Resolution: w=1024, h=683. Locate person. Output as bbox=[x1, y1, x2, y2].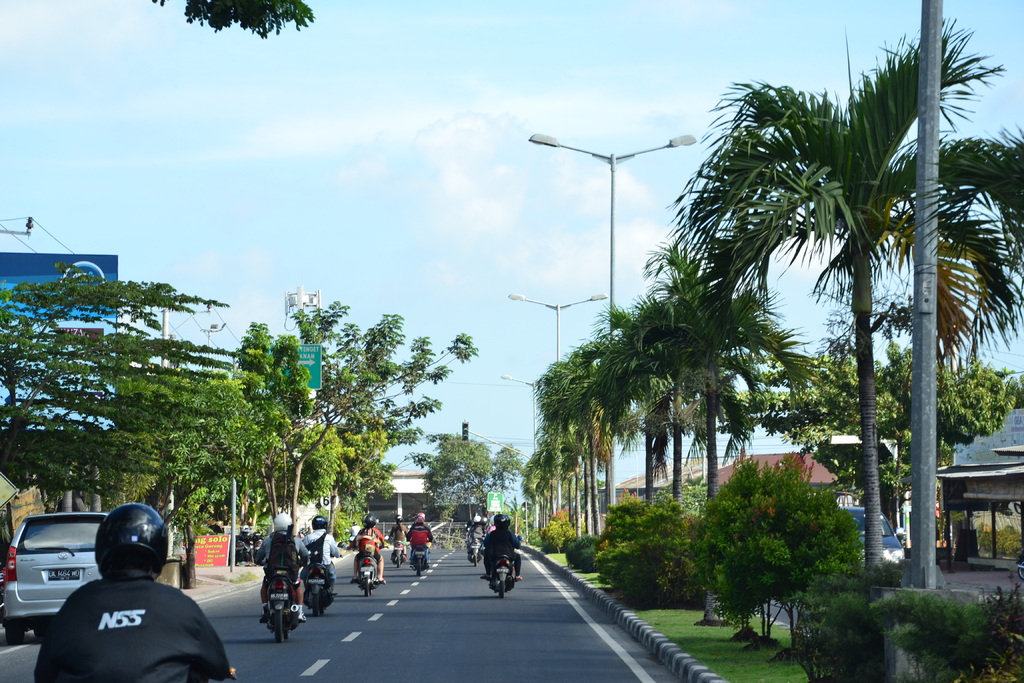
bbox=[405, 511, 436, 569].
